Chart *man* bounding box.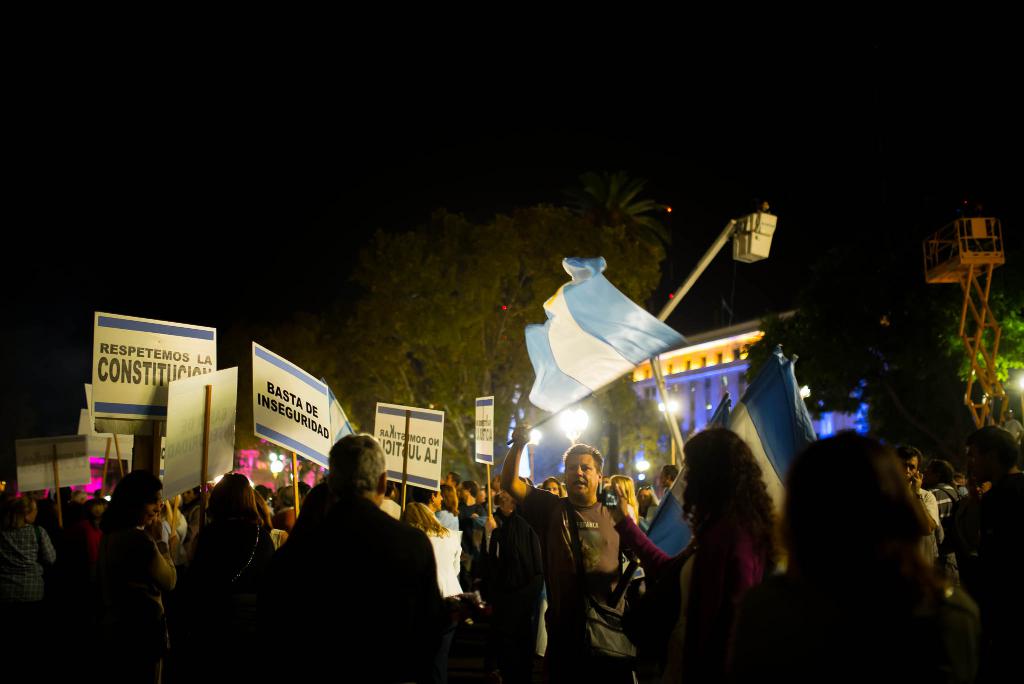
Charted: 410/483/444/515.
